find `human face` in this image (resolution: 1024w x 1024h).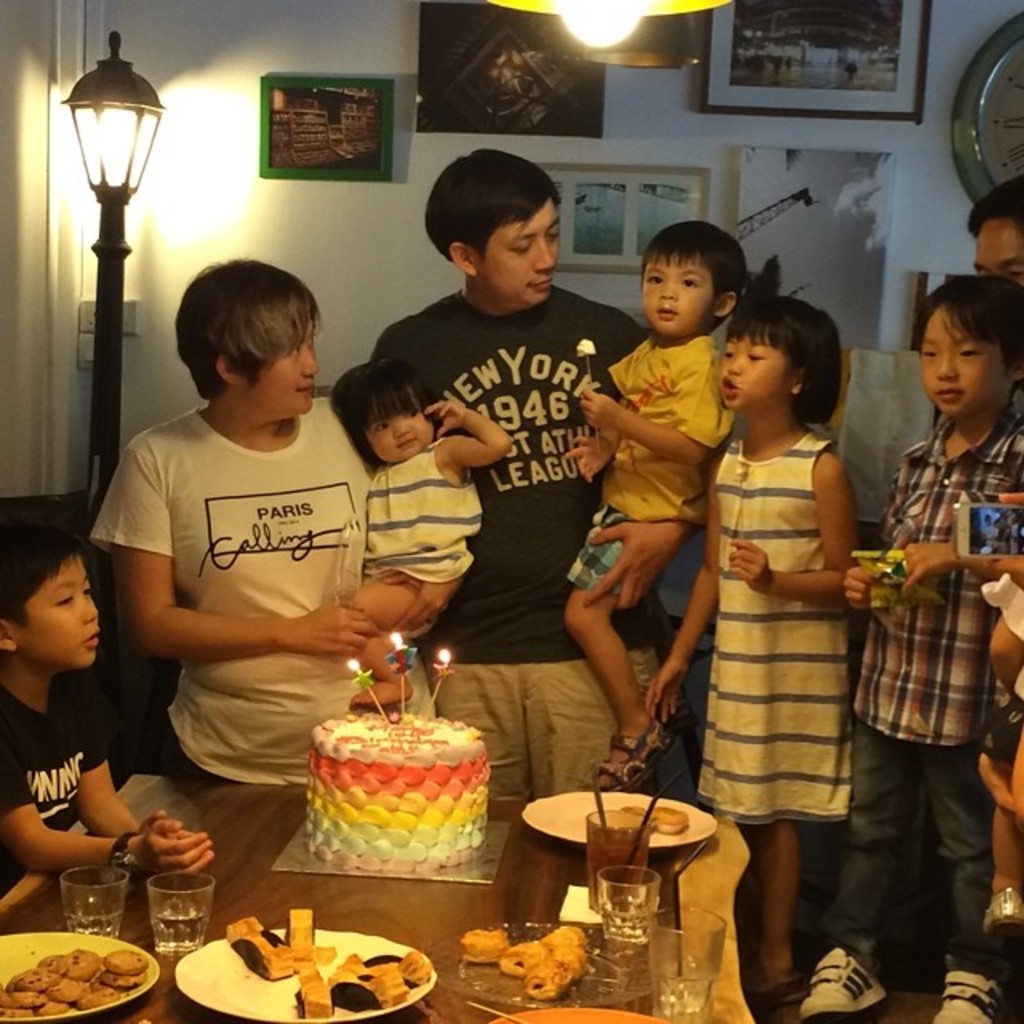
{"x1": 368, "y1": 389, "x2": 435, "y2": 462}.
